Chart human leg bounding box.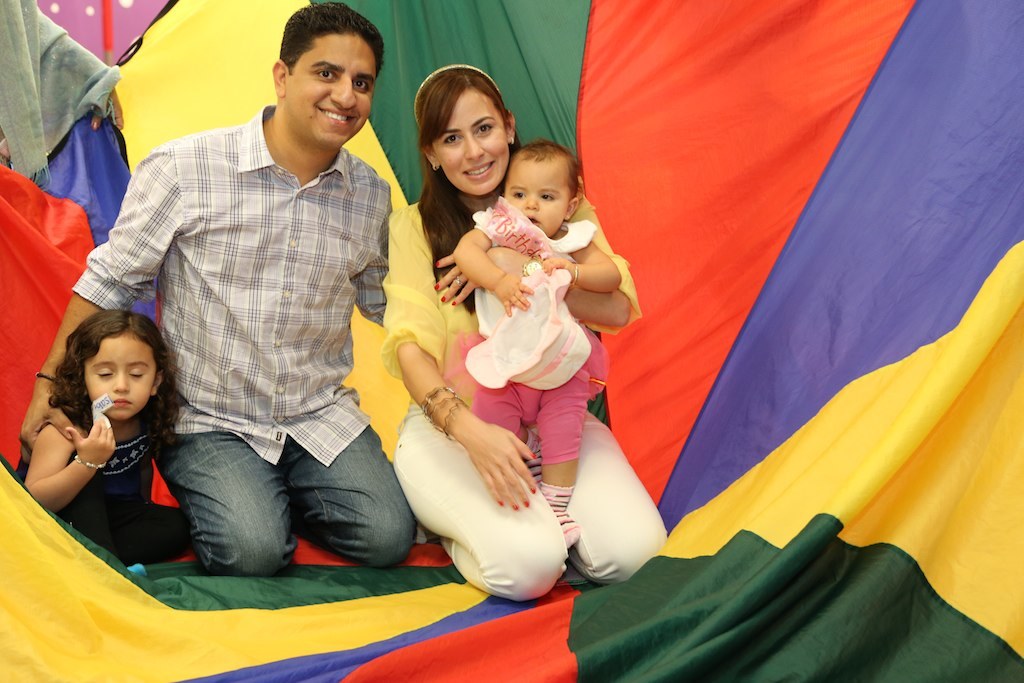
Charted: bbox(533, 325, 602, 544).
